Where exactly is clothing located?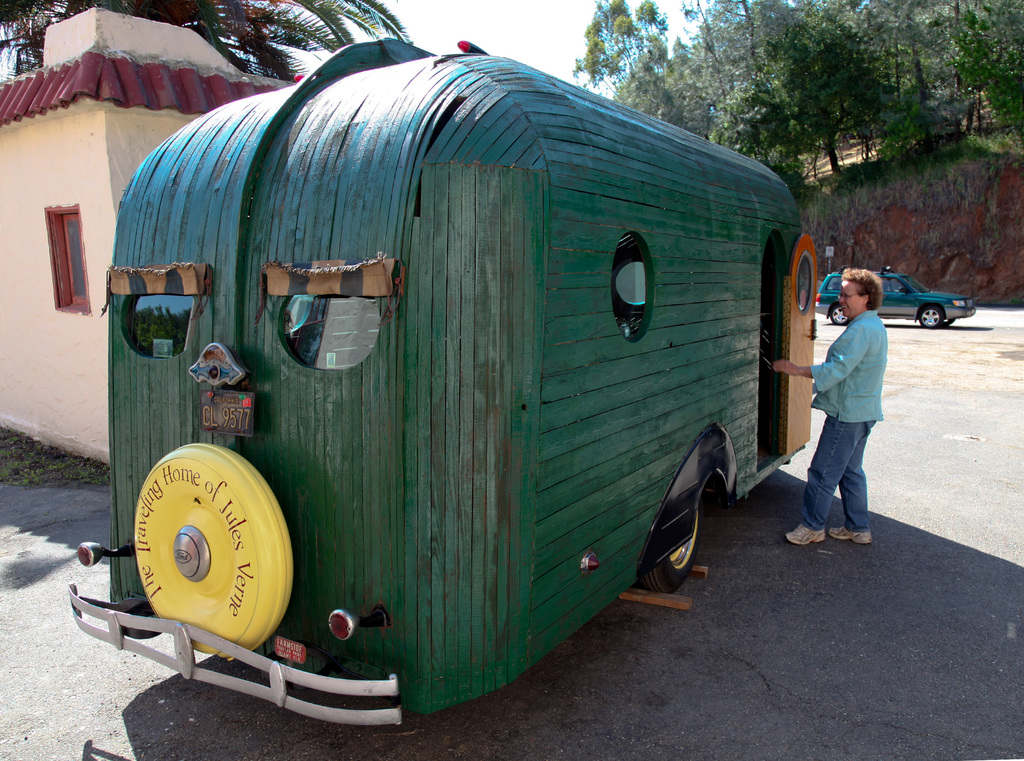
Its bounding box is locate(813, 266, 909, 518).
